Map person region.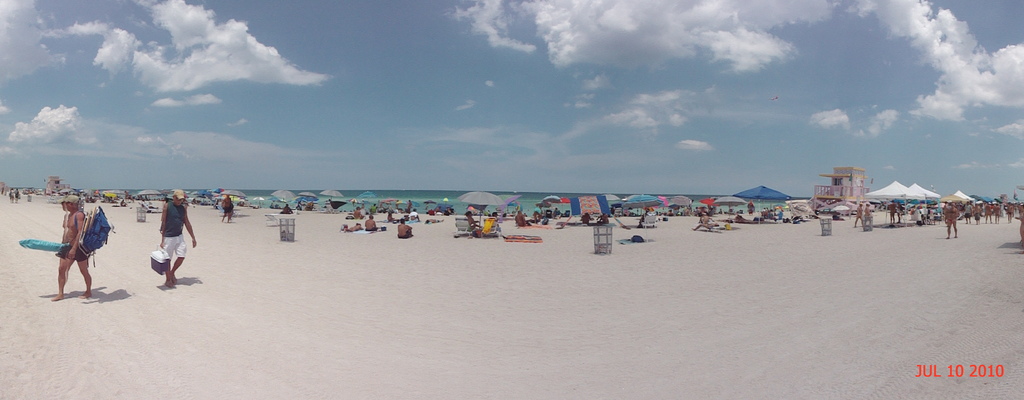
Mapped to 397:218:413:237.
